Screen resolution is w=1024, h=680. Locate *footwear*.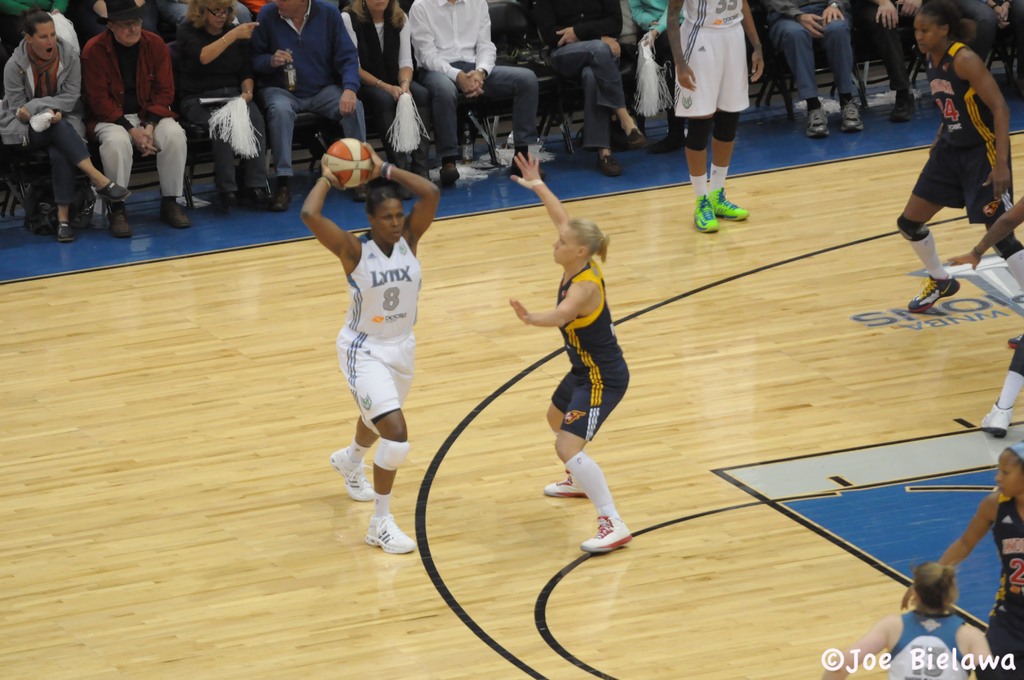
886, 89, 917, 122.
